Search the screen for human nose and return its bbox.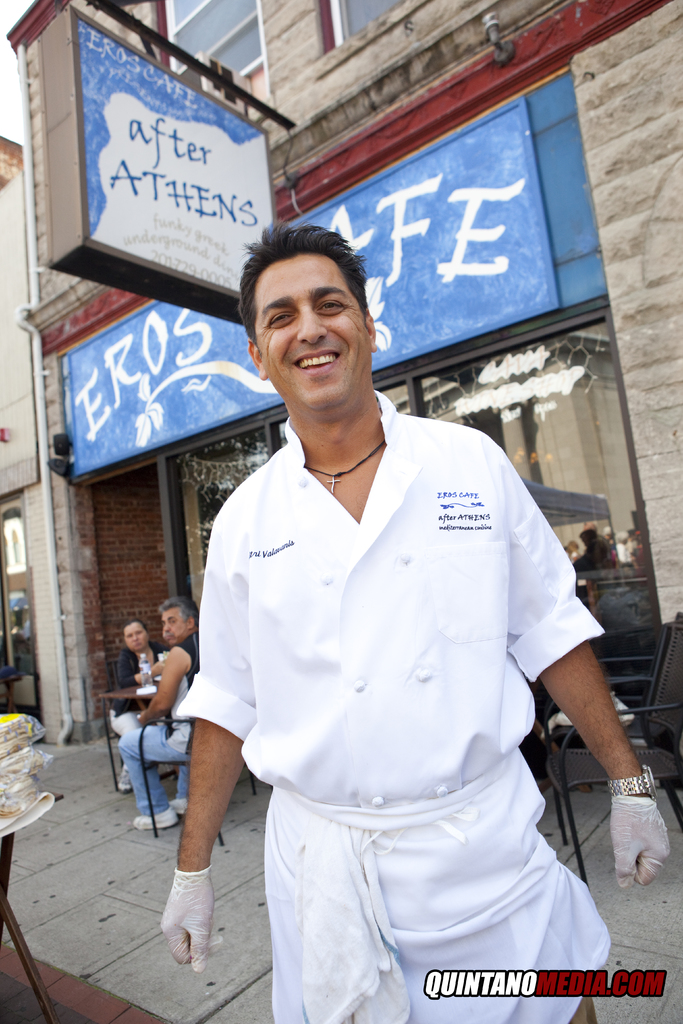
Found: select_region(167, 621, 169, 632).
